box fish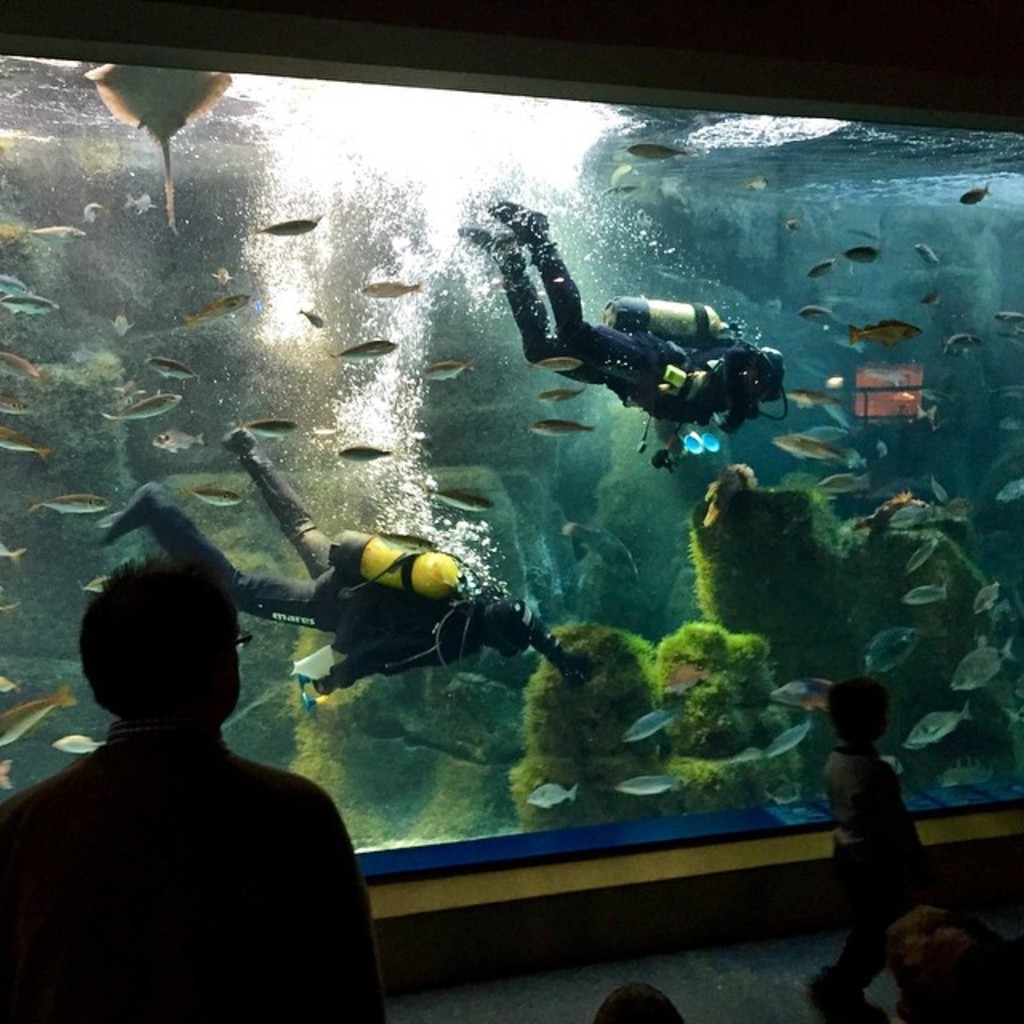
0,418,50,462
